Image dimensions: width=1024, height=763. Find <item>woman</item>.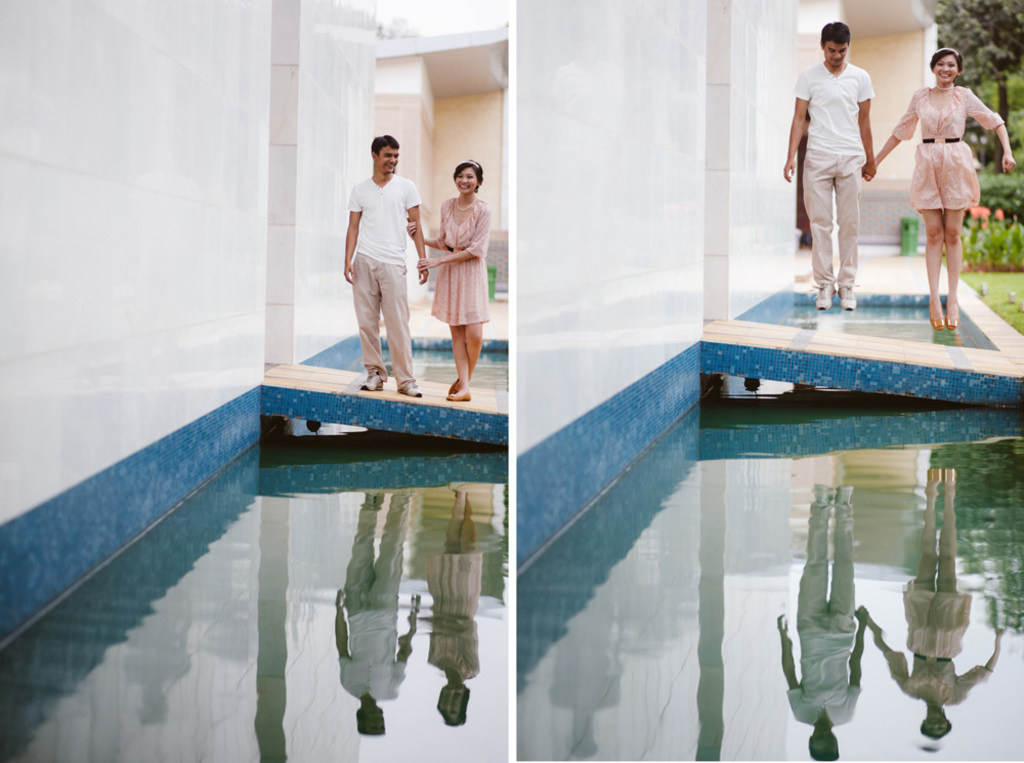
(x1=420, y1=172, x2=493, y2=384).
